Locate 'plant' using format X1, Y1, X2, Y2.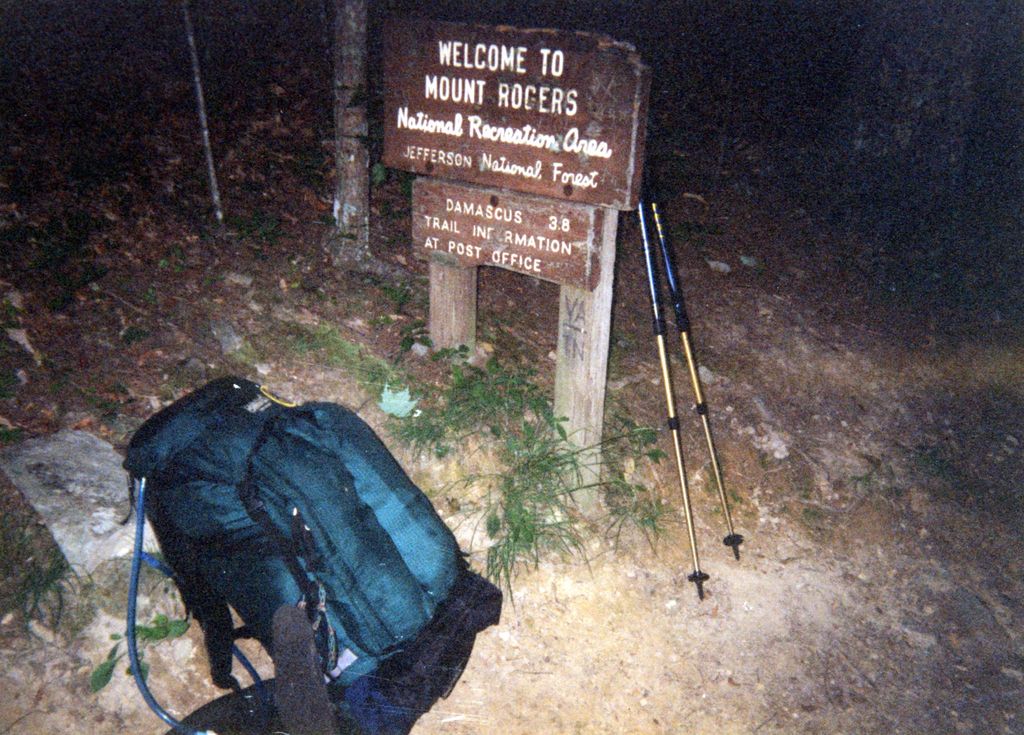
374, 156, 414, 189.
